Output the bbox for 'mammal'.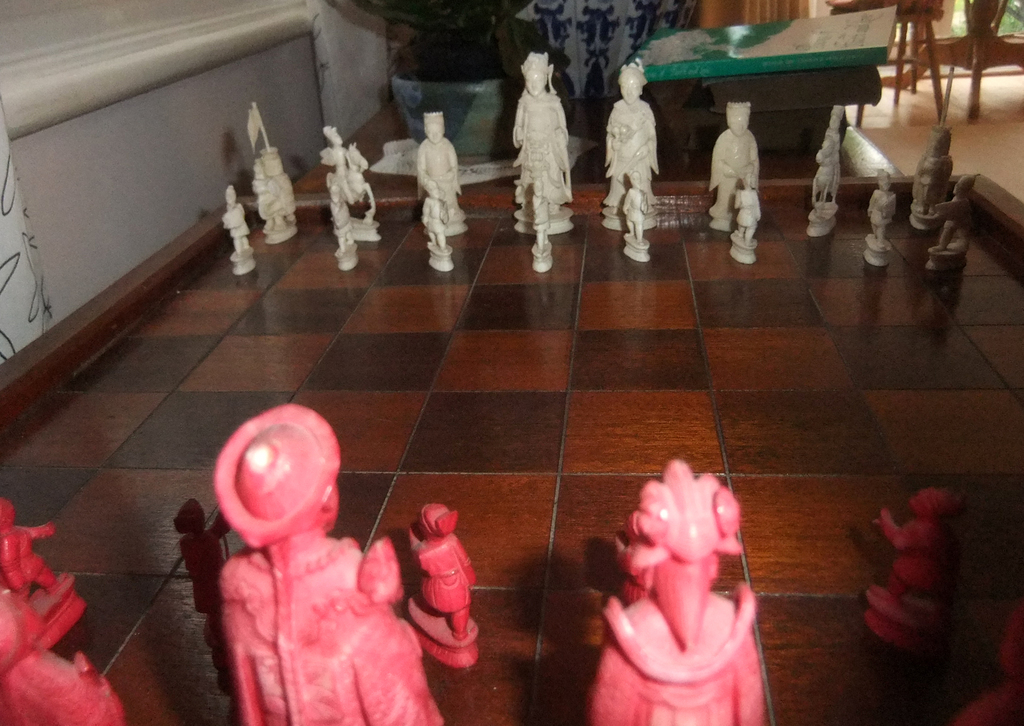
(170,497,233,633).
